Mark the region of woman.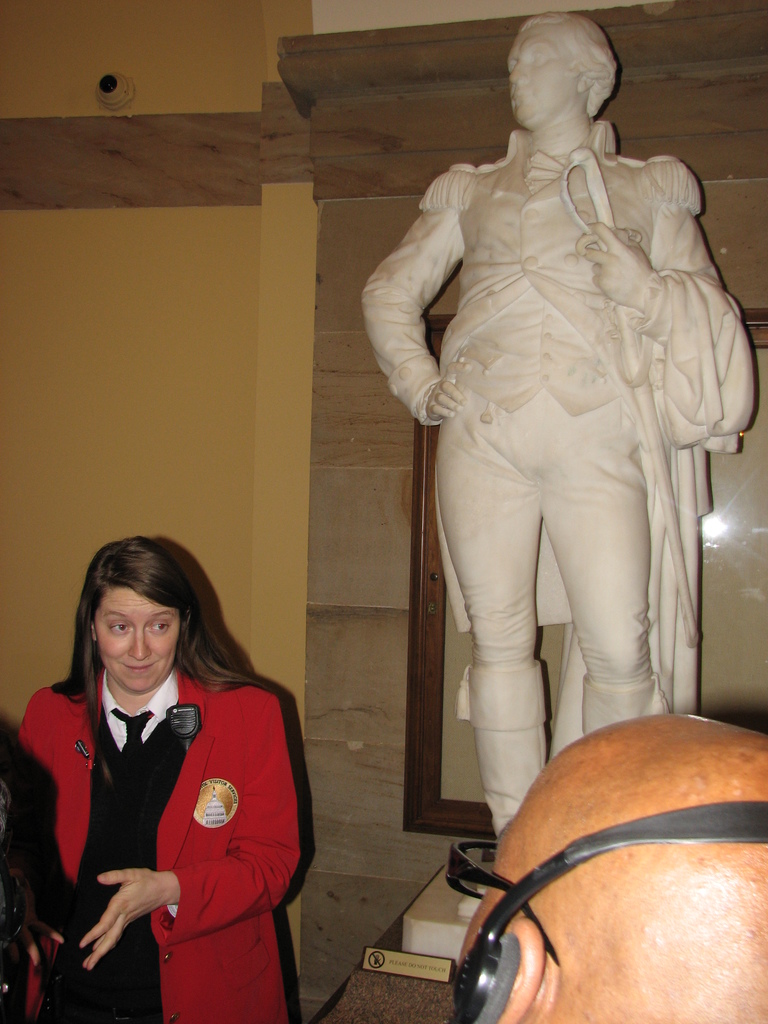
Region: region(26, 508, 307, 1023).
